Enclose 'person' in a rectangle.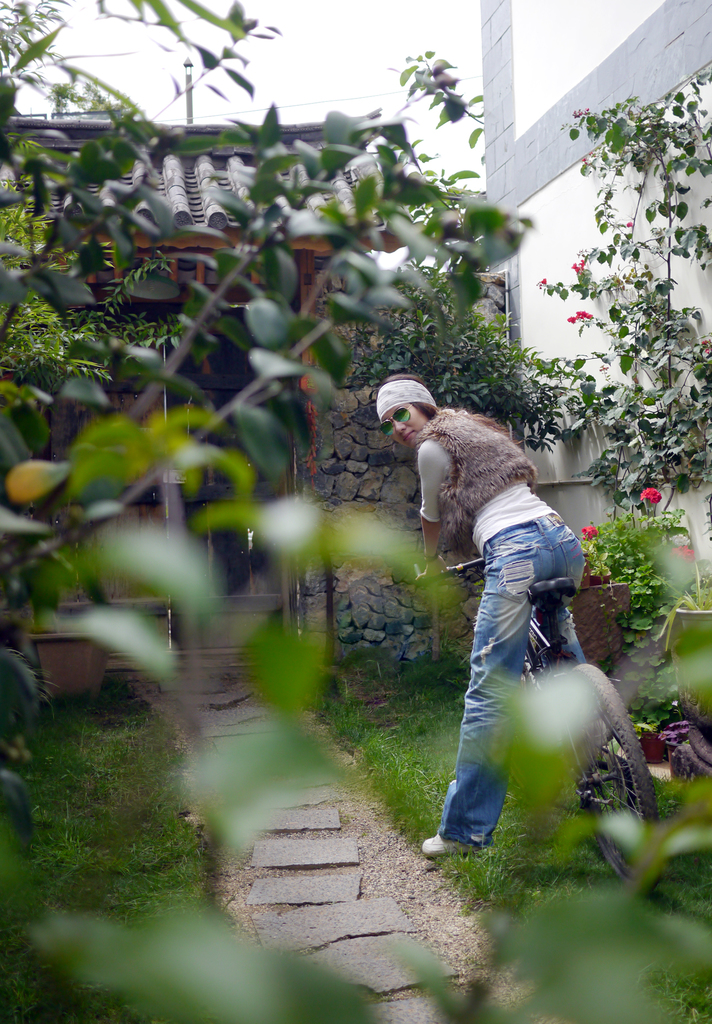
x1=376 y1=371 x2=612 y2=854.
